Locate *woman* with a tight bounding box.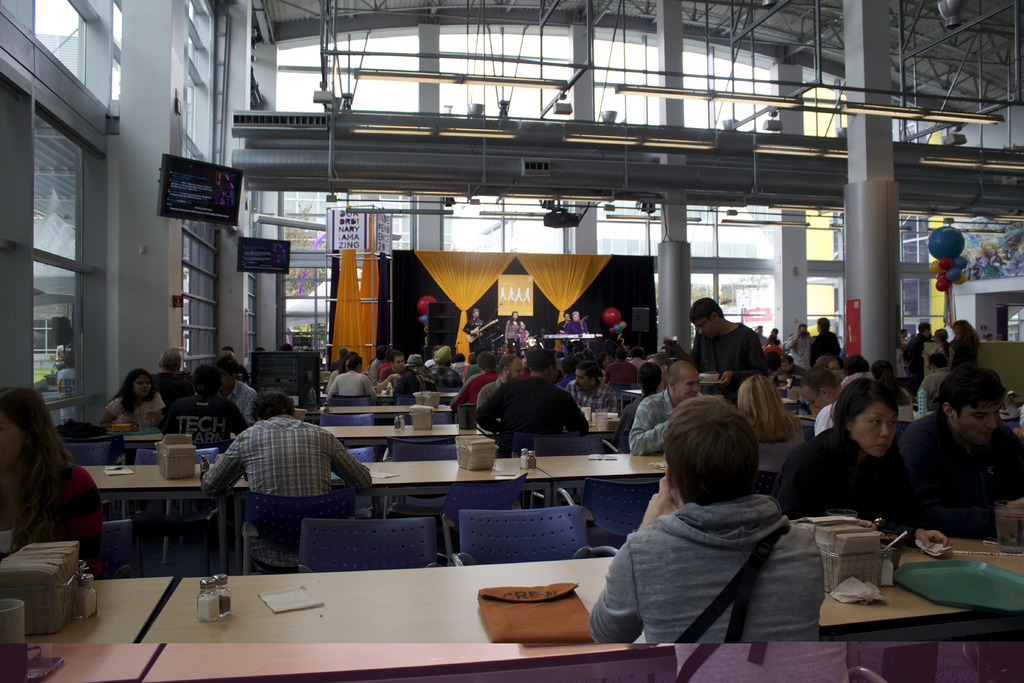
504 311 522 359.
